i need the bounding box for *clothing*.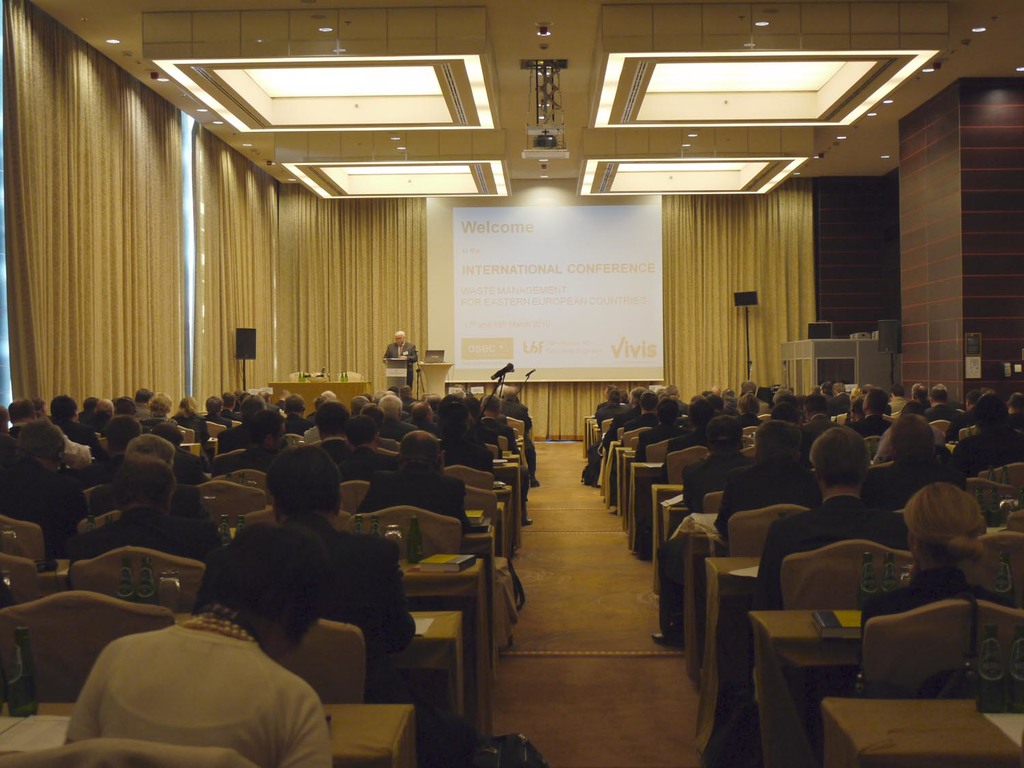
Here it is: (174,406,202,442).
